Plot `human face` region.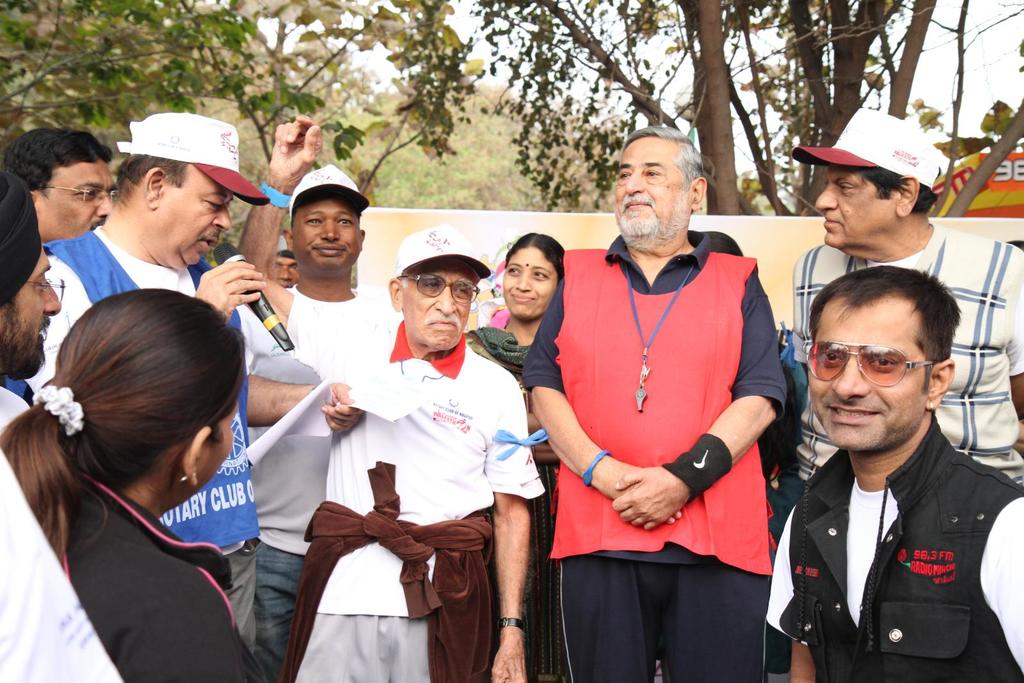
Plotted at crop(174, 408, 232, 504).
